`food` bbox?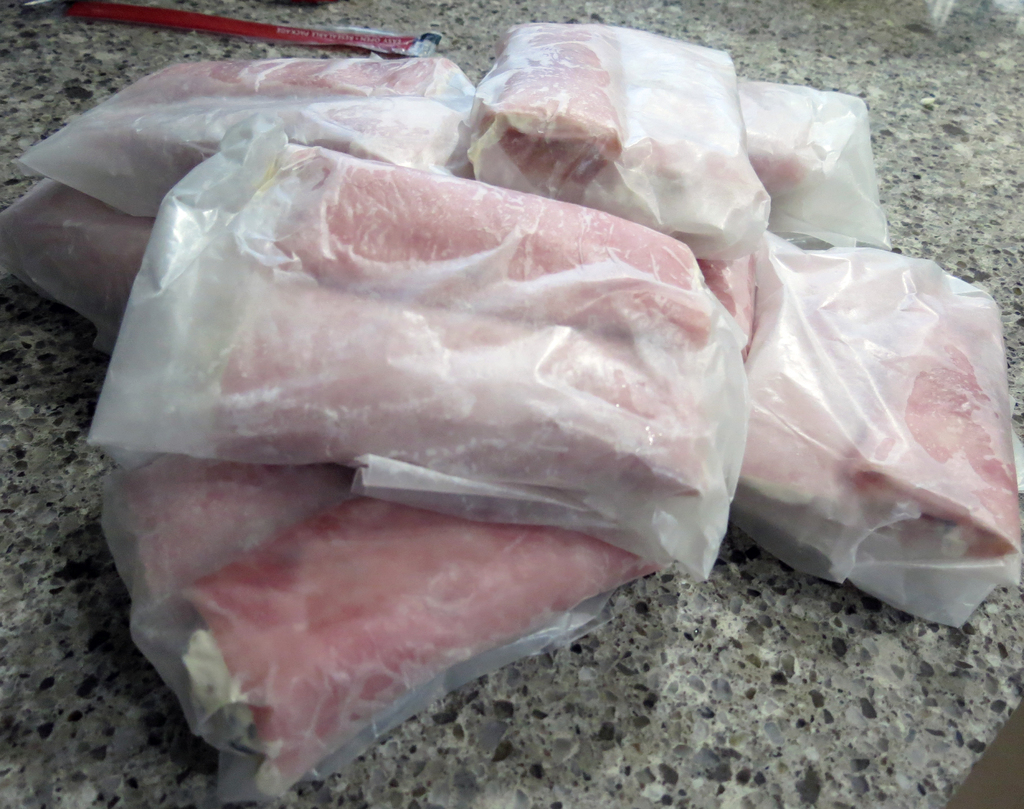
left=617, top=42, right=742, bottom=195
